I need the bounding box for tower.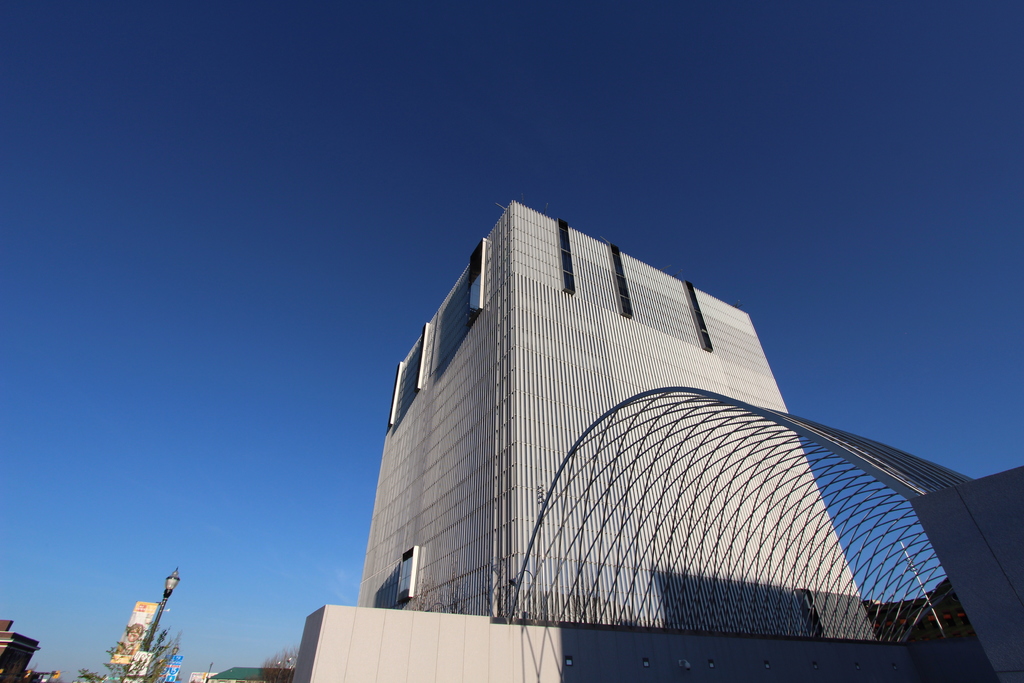
Here it is: 316, 180, 919, 682.
